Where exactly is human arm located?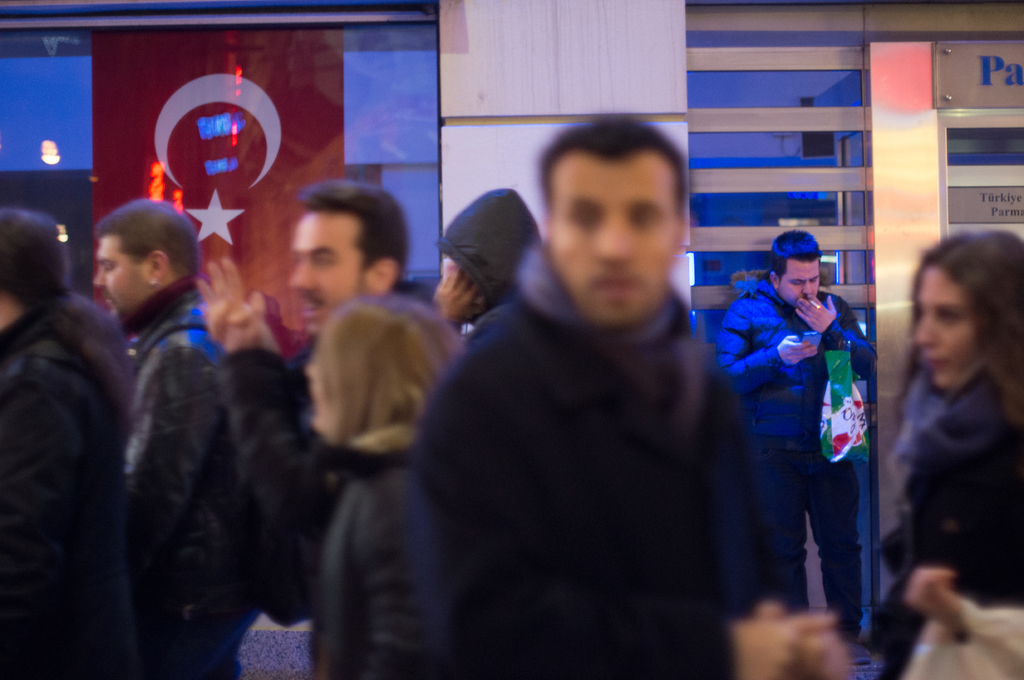
Its bounding box is BBox(193, 255, 346, 539).
